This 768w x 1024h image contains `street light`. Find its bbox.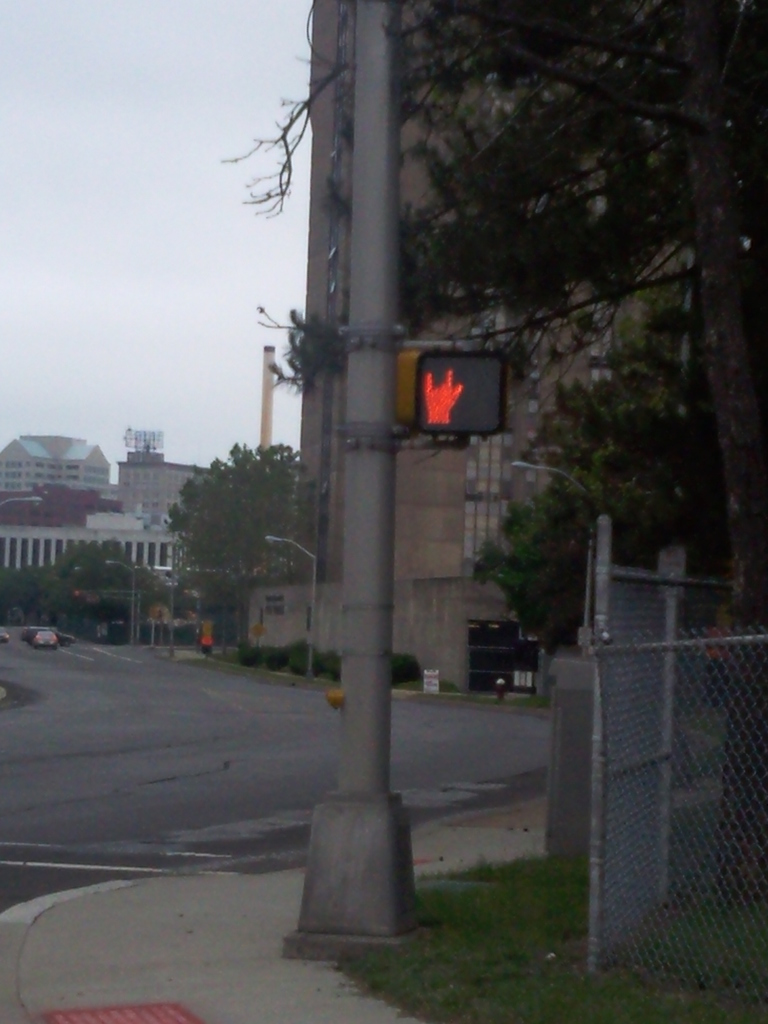
[104,556,136,639].
